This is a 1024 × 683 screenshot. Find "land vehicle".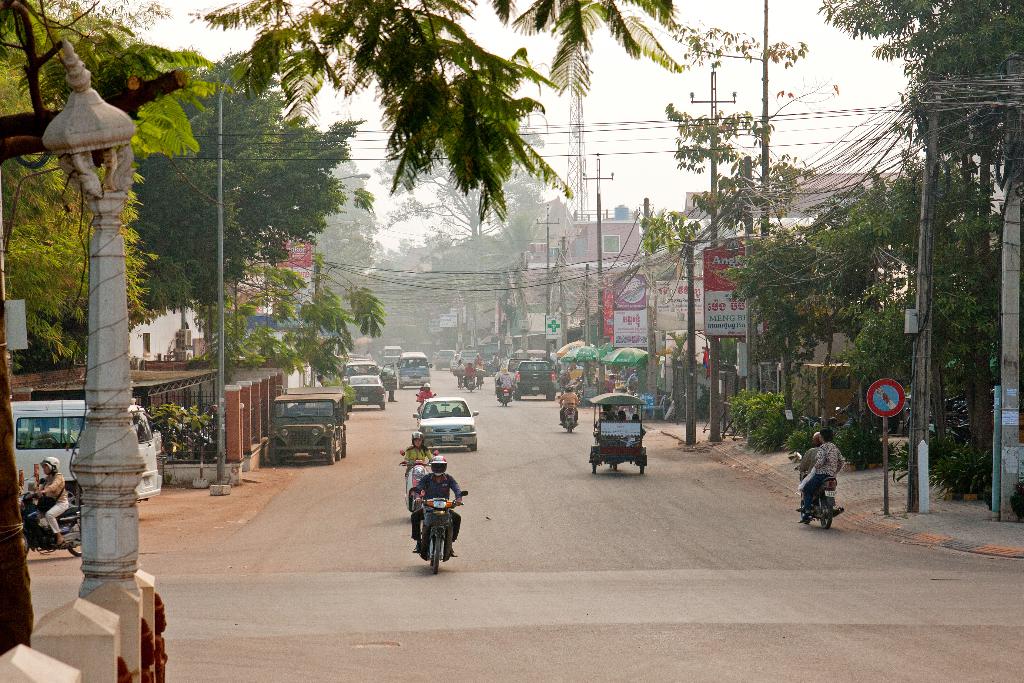
Bounding box: 339 361 397 390.
